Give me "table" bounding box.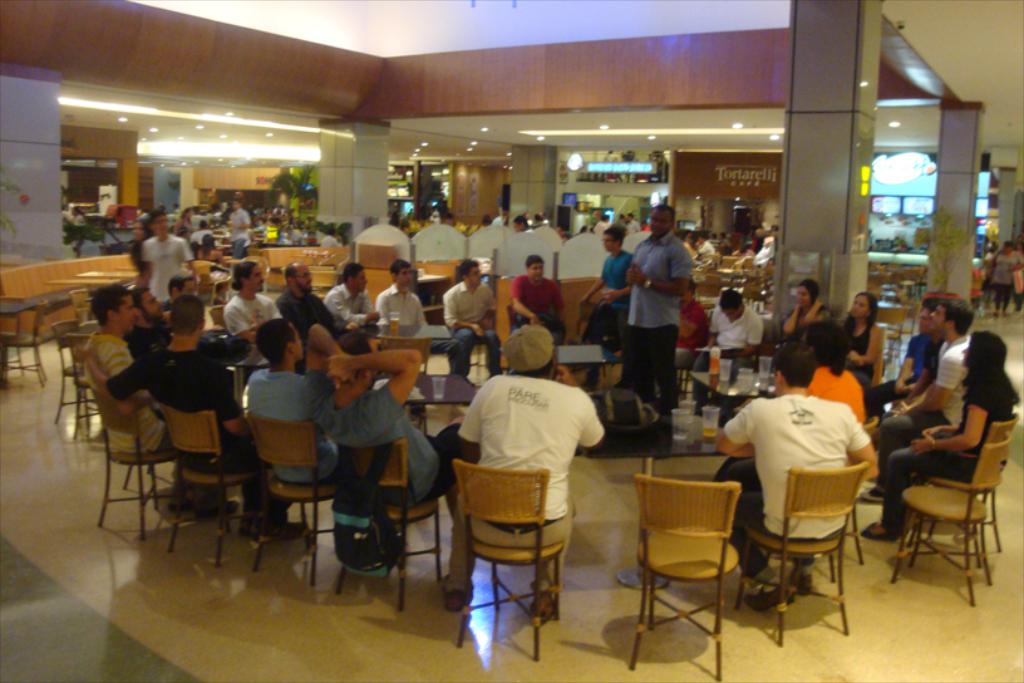
bbox(691, 368, 777, 397).
